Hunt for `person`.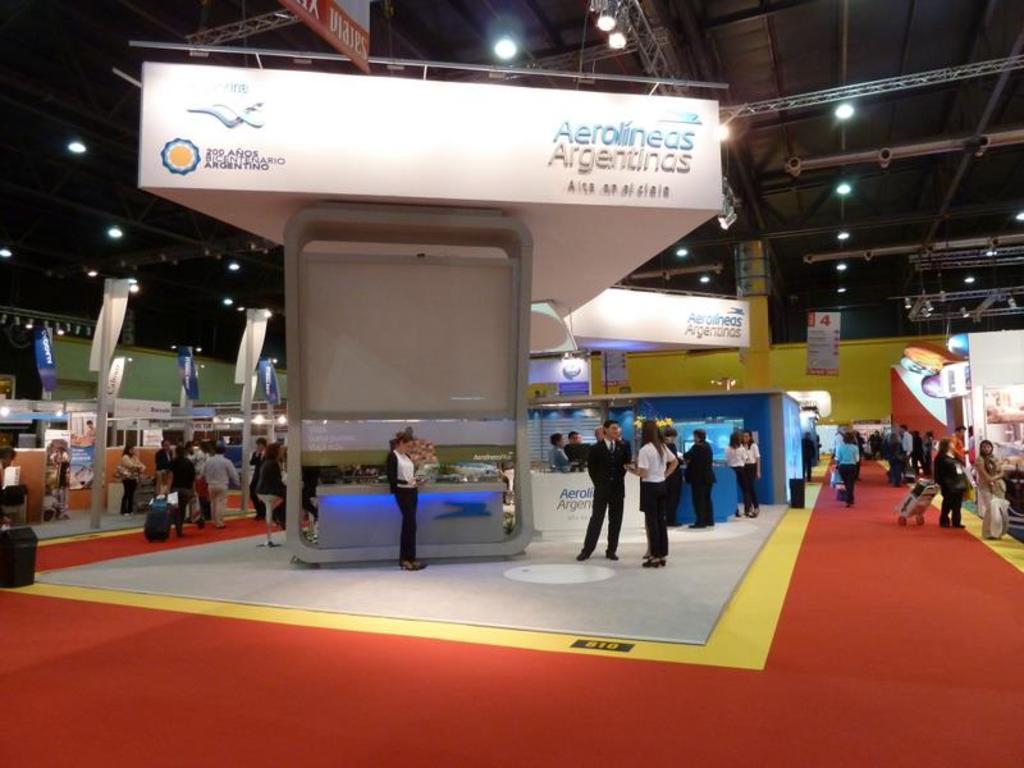
Hunted down at x1=265 y1=442 x2=310 y2=520.
